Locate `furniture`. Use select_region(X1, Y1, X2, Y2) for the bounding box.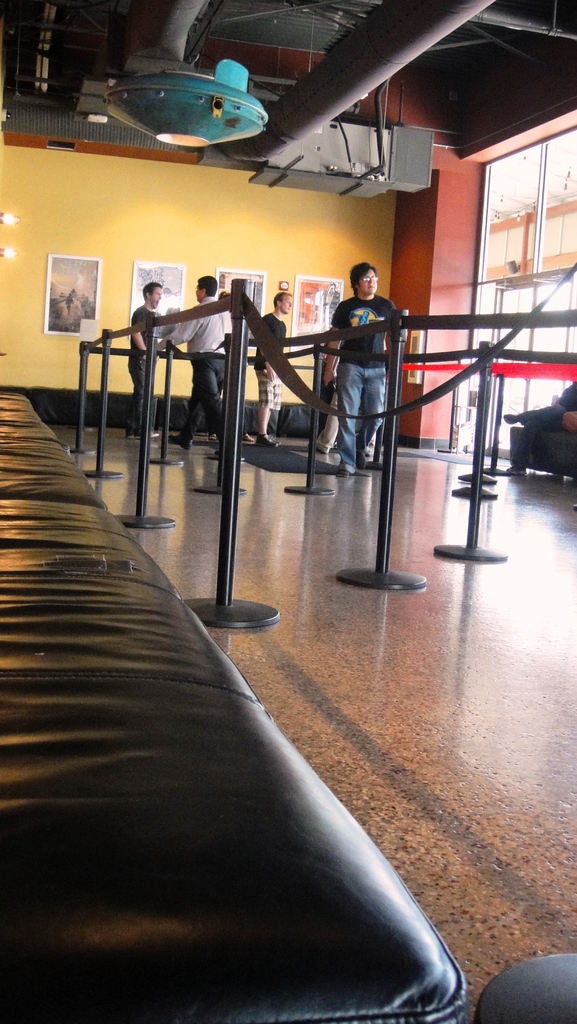
select_region(477, 955, 576, 1023).
